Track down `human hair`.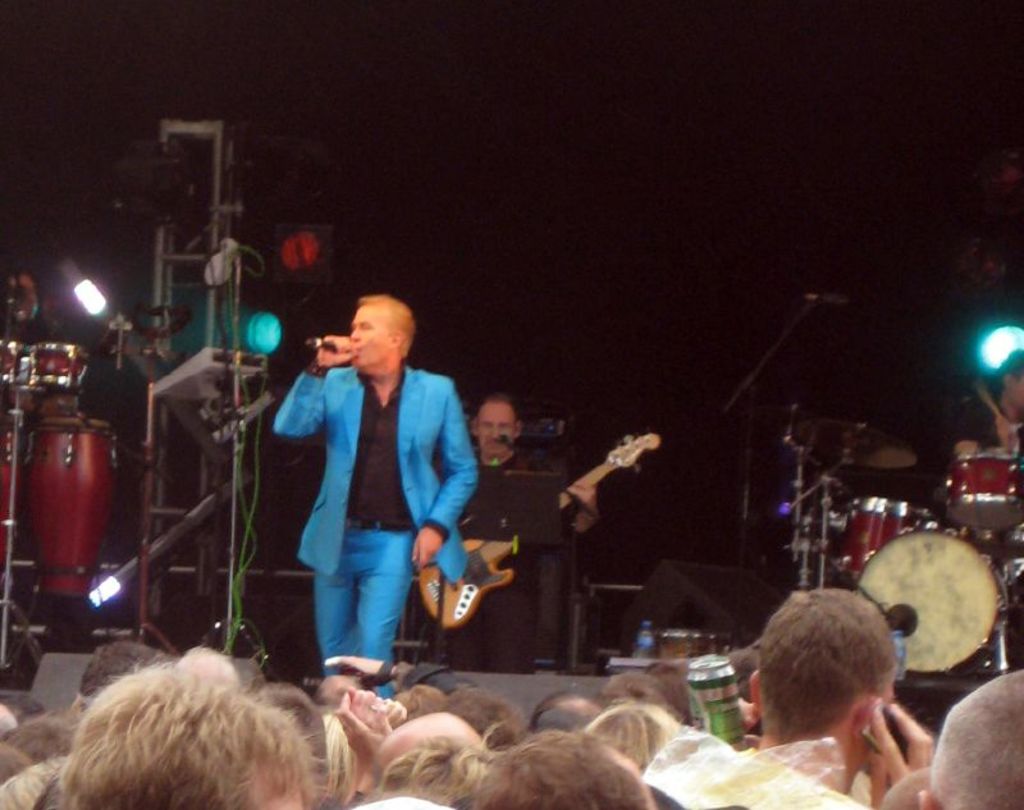
Tracked to (375, 733, 498, 809).
